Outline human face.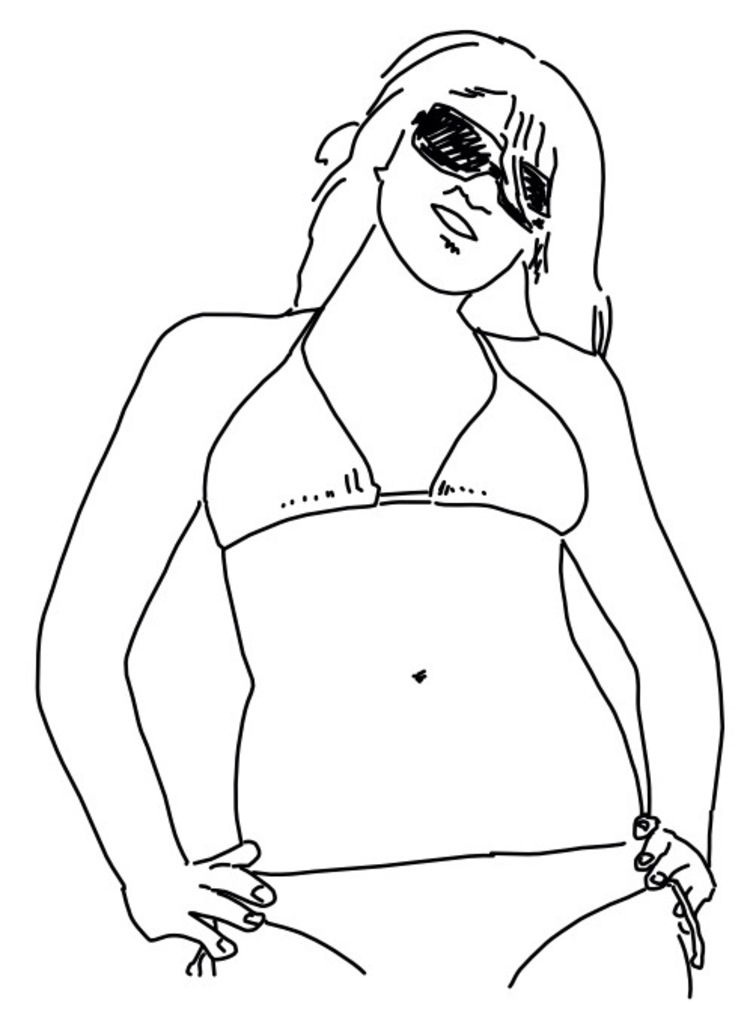
Outline: region(372, 93, 562, 295).
